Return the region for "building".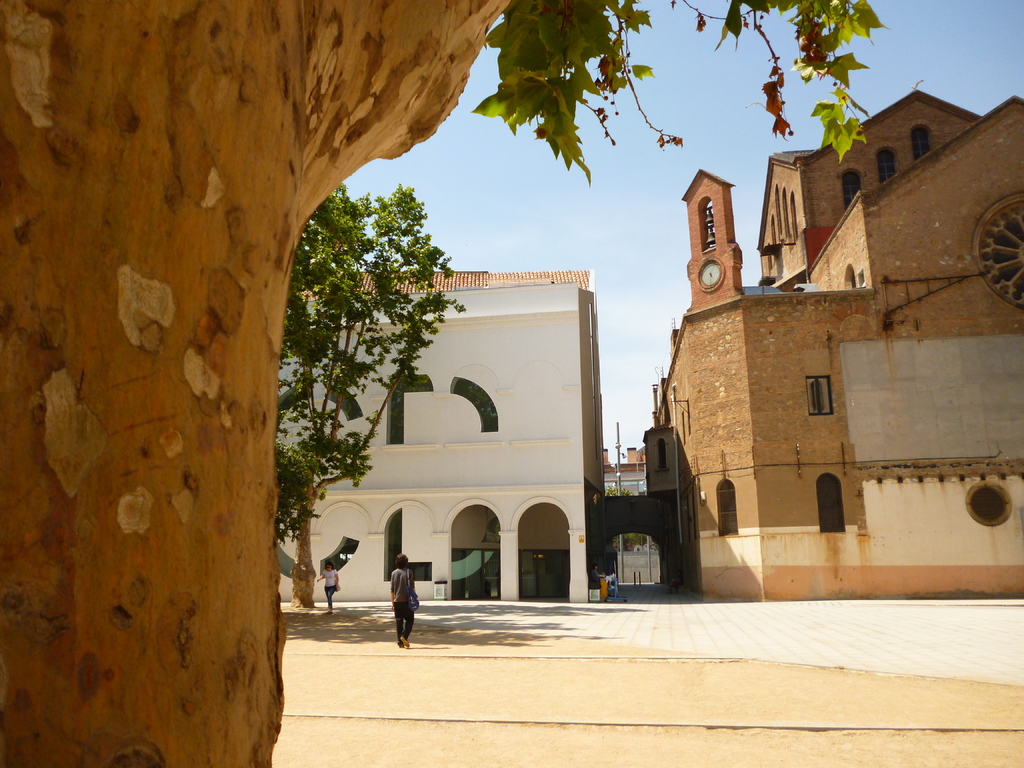
crop(632, 78, 1023, 604).
